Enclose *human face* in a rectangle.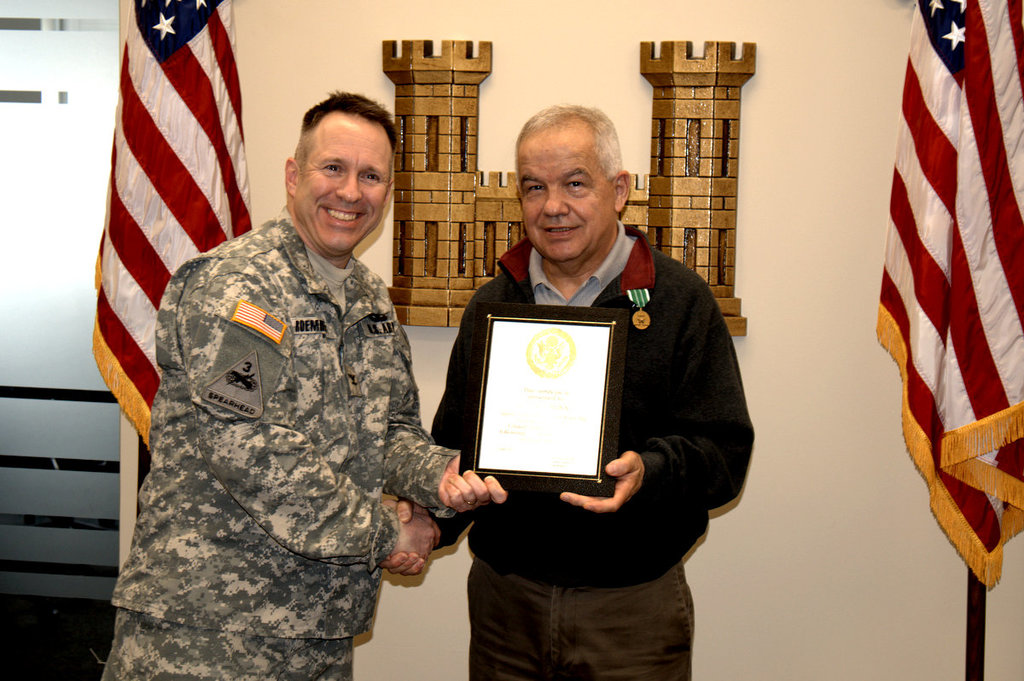
(305, 115, 393, 250).
